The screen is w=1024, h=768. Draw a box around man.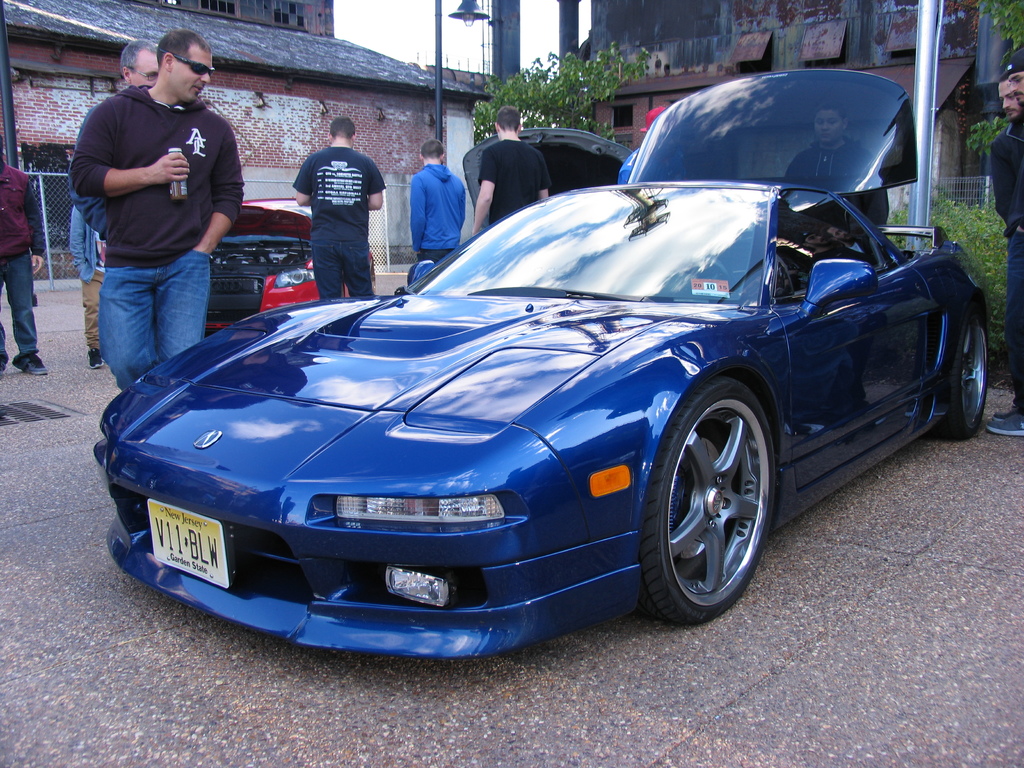
(291,115,384,300).
